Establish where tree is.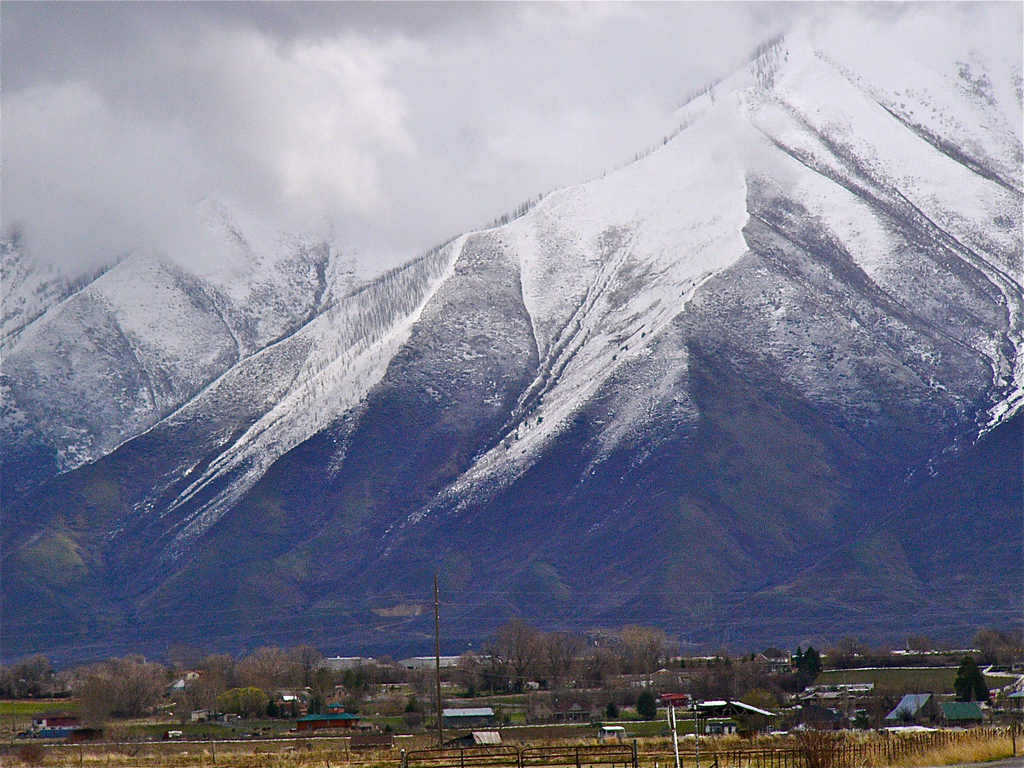
Established at detection(452, 647, 483, 693).
